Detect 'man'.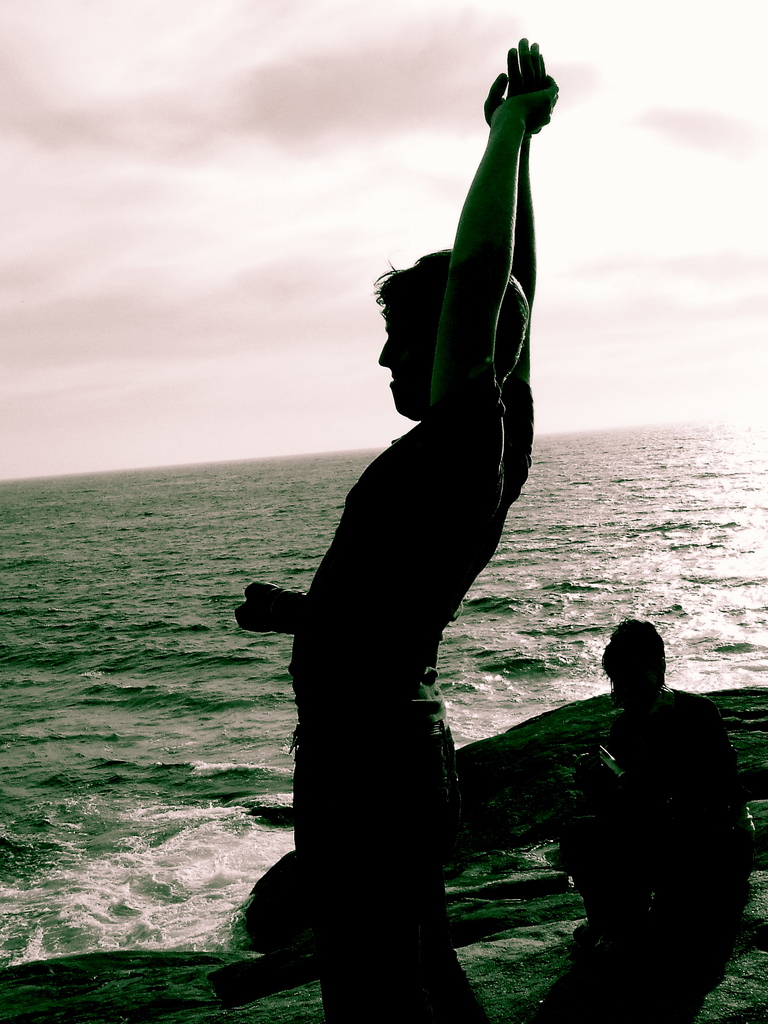
Detected at x1=230 y1=188 x2=553 y2=995.
